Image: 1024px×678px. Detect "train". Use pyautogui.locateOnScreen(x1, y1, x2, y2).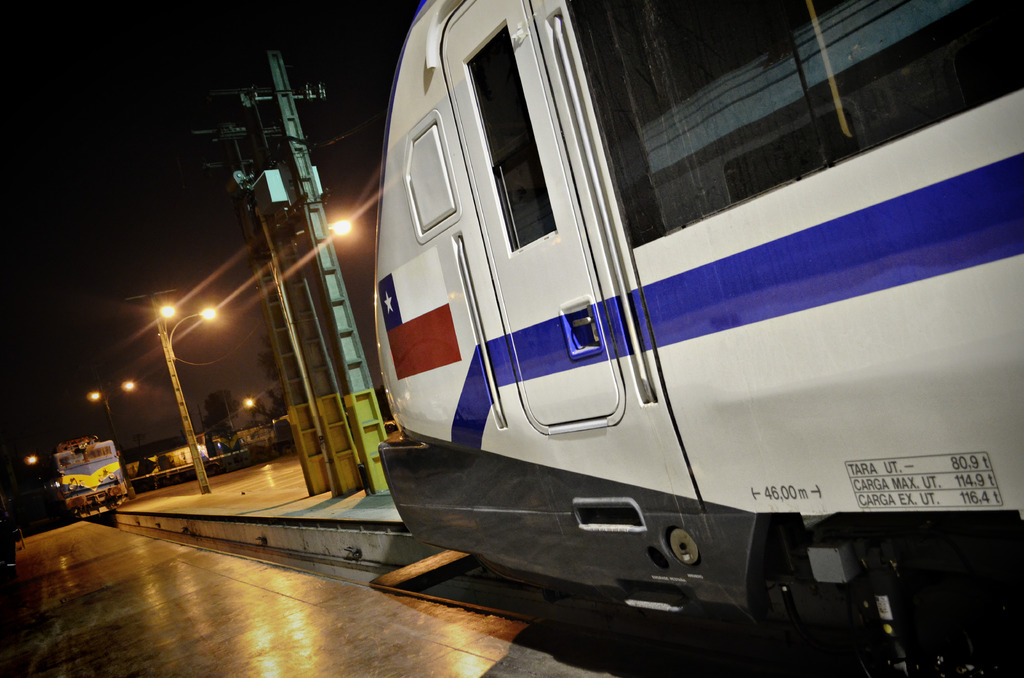
pyautogui.locateOnScreen(378, 0, 1023, 677).
